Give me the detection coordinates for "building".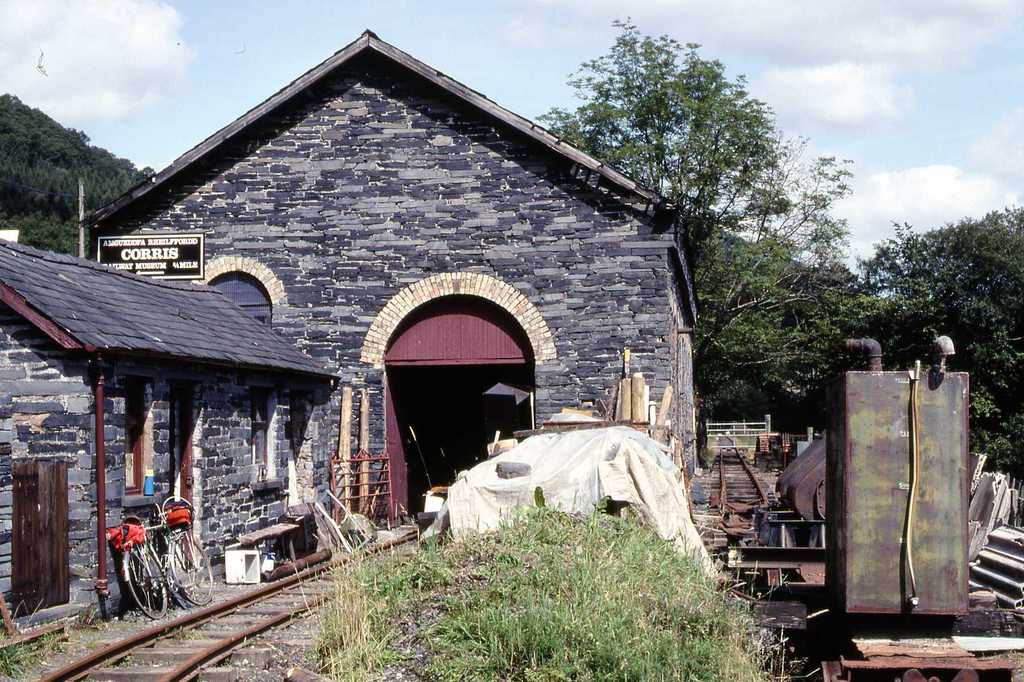
(0, 244, 346, 651).
